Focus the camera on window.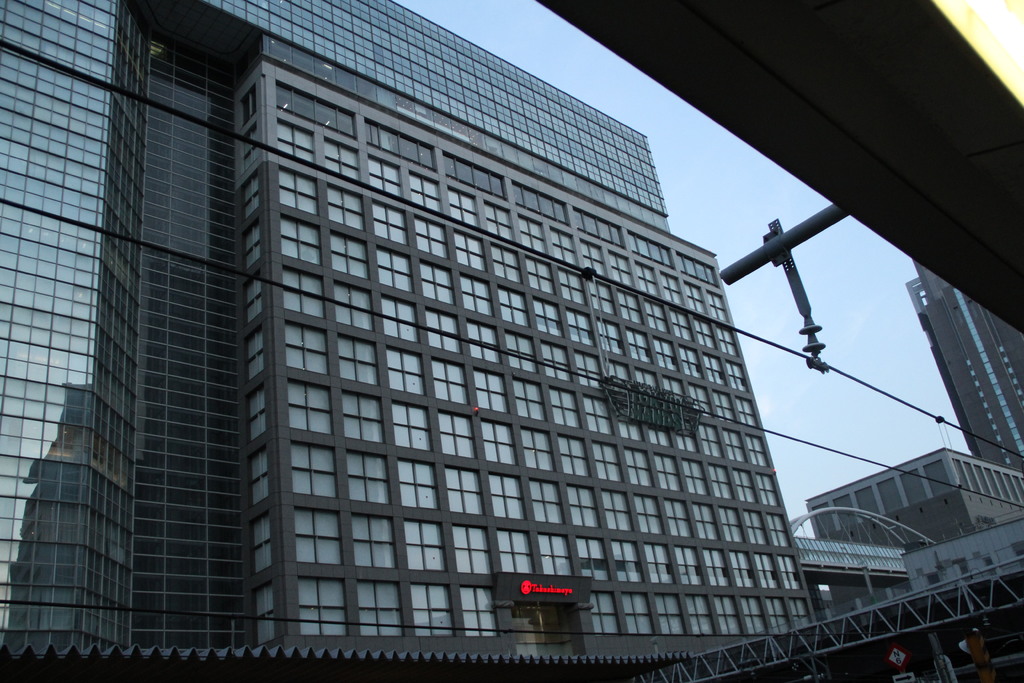
Focus region: 379:345:420:399.
